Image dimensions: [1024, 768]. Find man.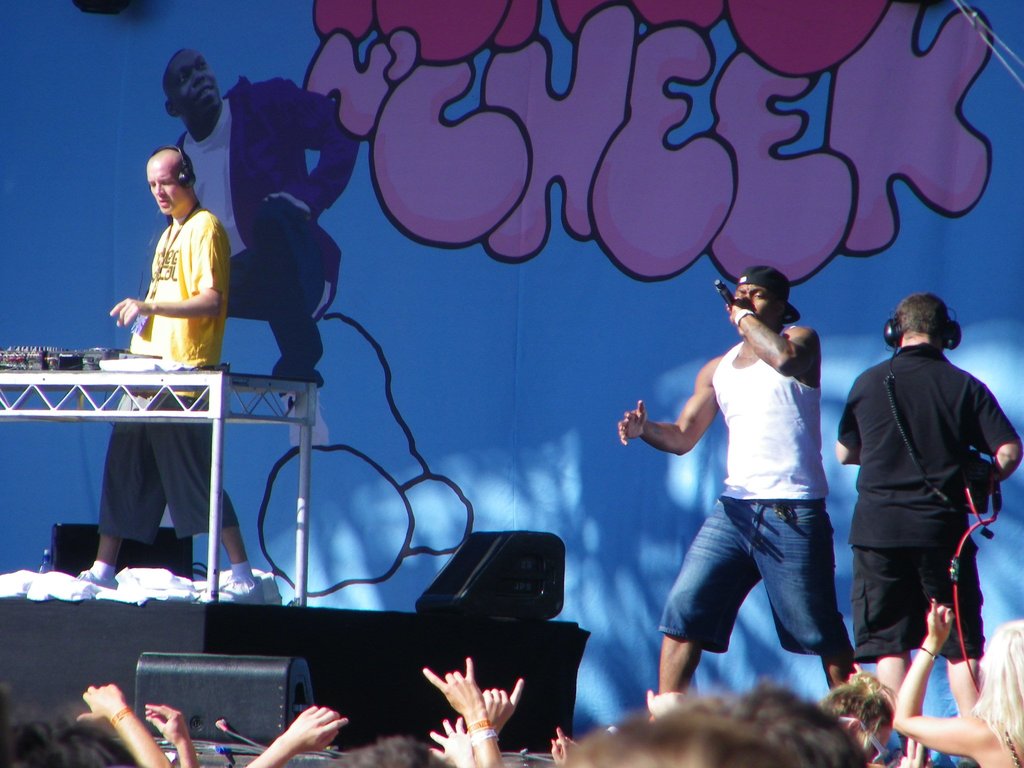
(x1=621, y1=260, x2=860, y2=719).
